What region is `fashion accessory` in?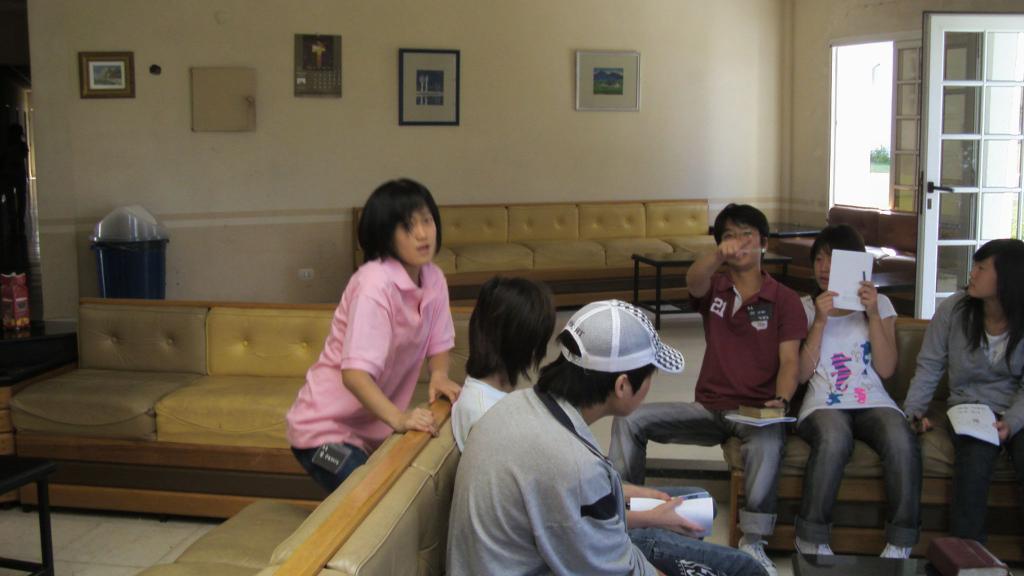
bbox=(881, 545, 913, 559).
